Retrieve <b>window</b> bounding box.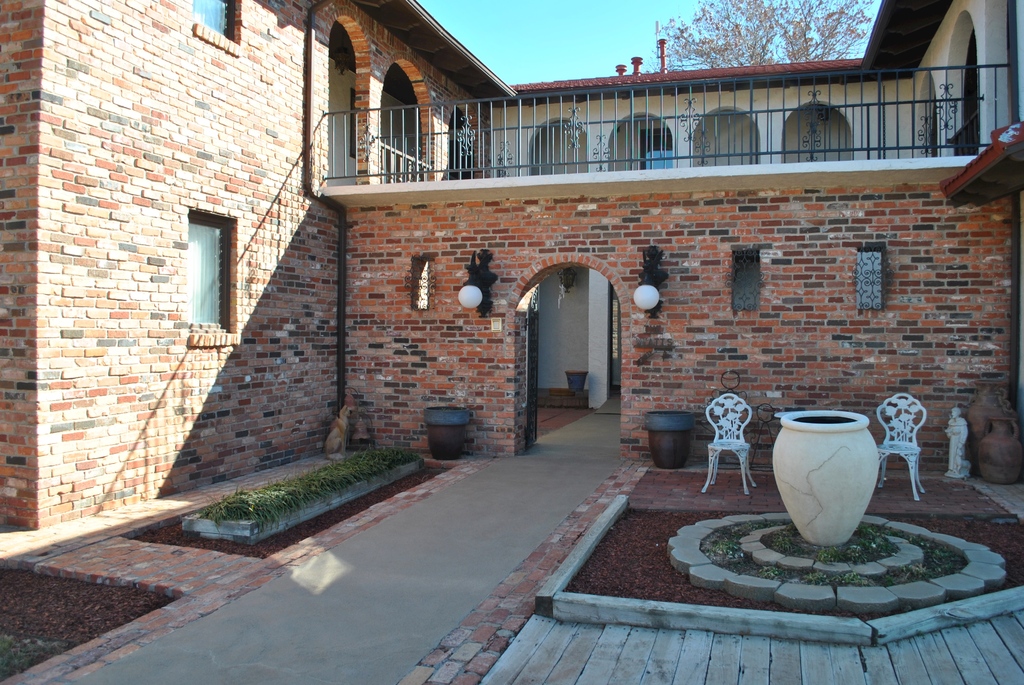
Bounding box: [left=411, top=255, right=435, bottom=309].
